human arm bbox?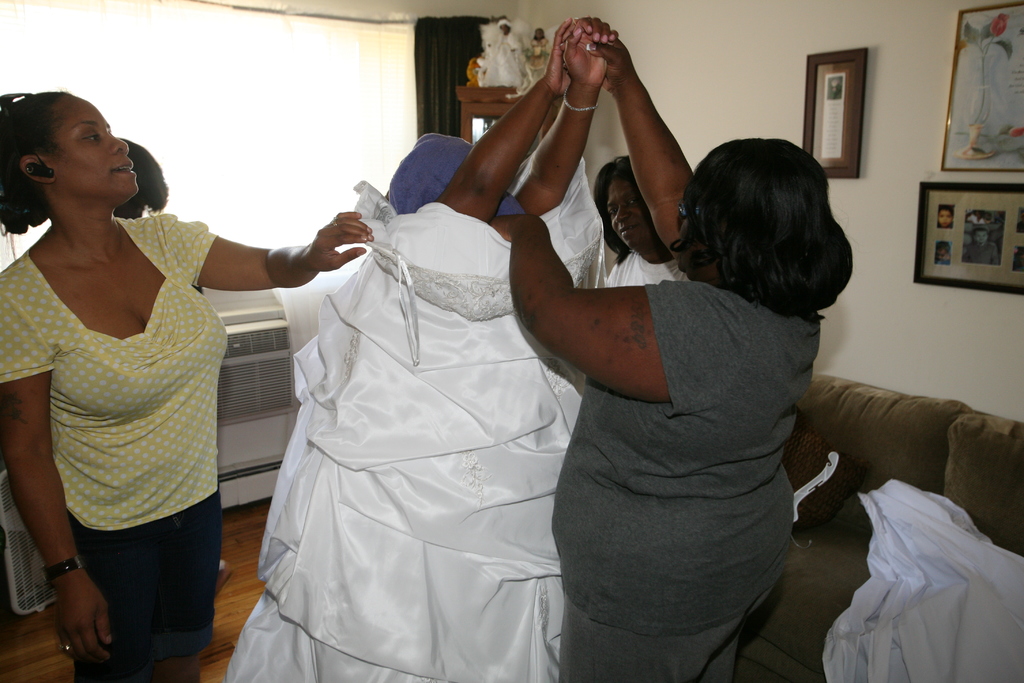
602/30/716/258
